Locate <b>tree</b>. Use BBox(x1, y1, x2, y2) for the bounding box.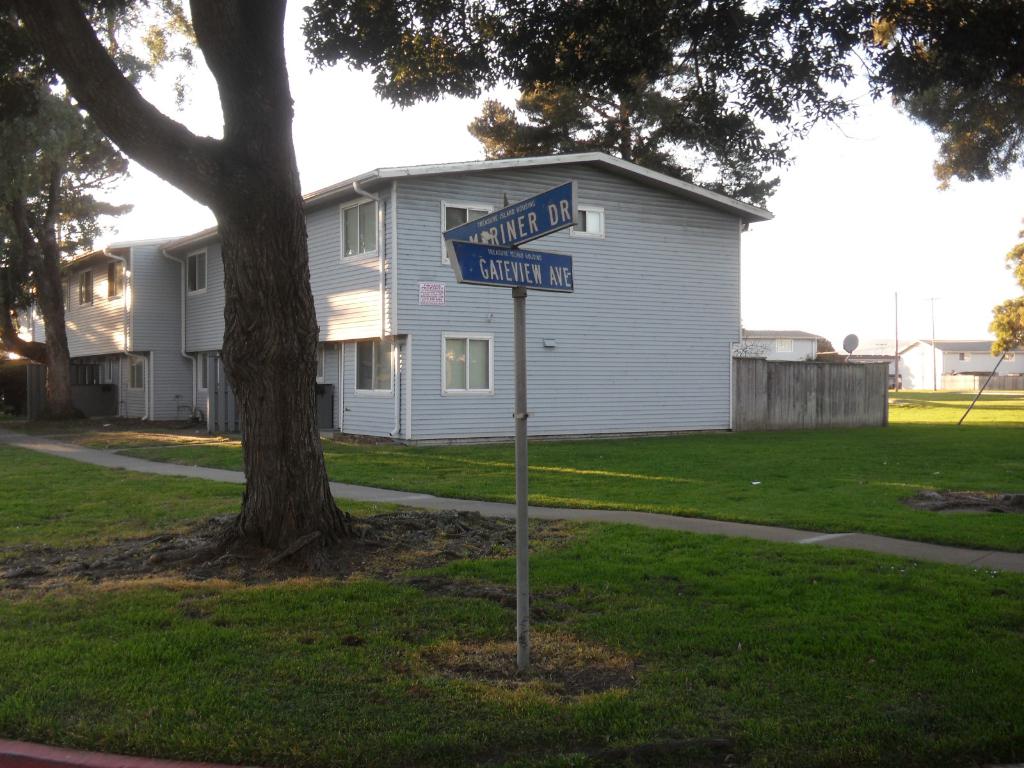
BBox(989, 222, 1023, 366).
